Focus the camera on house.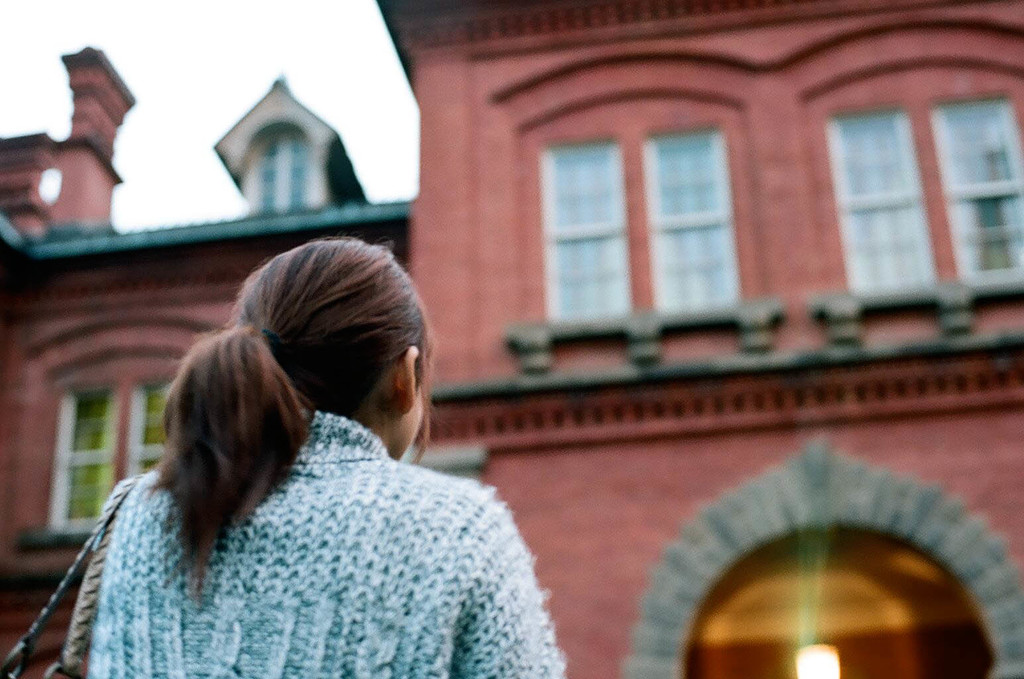
Focus region: left=70, top=21, right=1005, bottom=624.
